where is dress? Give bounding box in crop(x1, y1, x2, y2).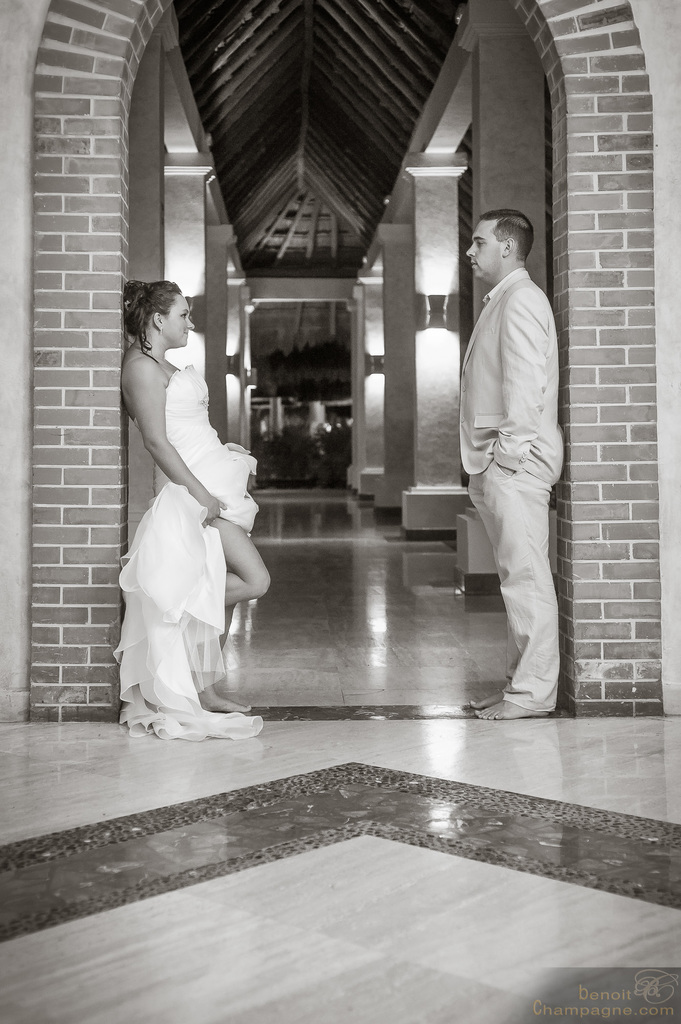
crop(113, 361, 263, 739).
